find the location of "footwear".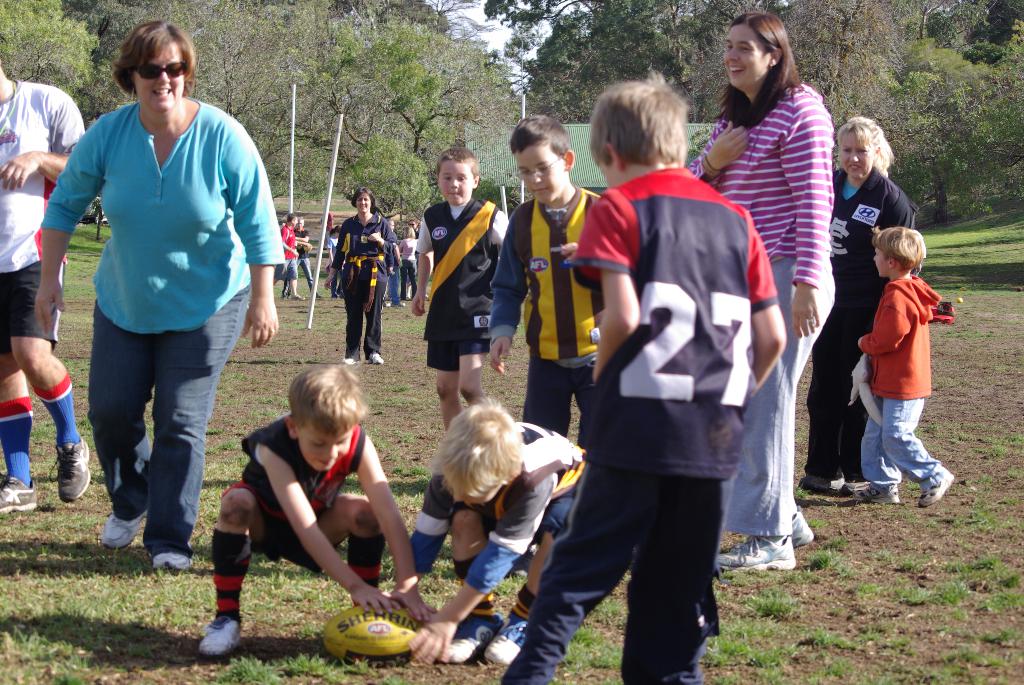
Location: {"left": 435, "top": 610, "right": 507, "bottom": 662}.
